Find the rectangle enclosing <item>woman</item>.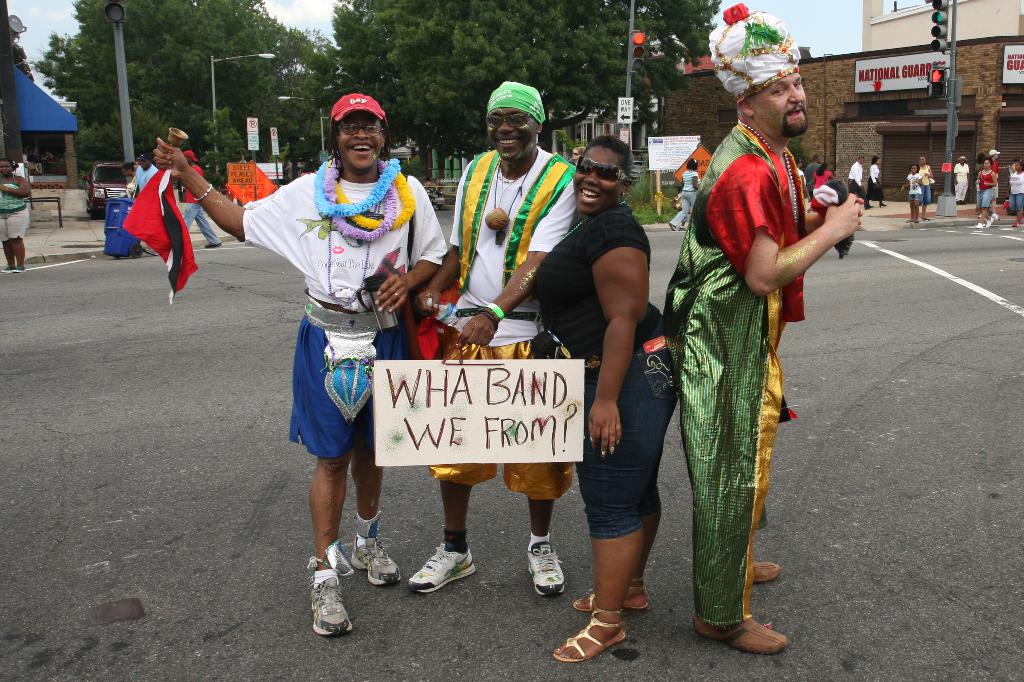
region(954, 156, 970, 203).
